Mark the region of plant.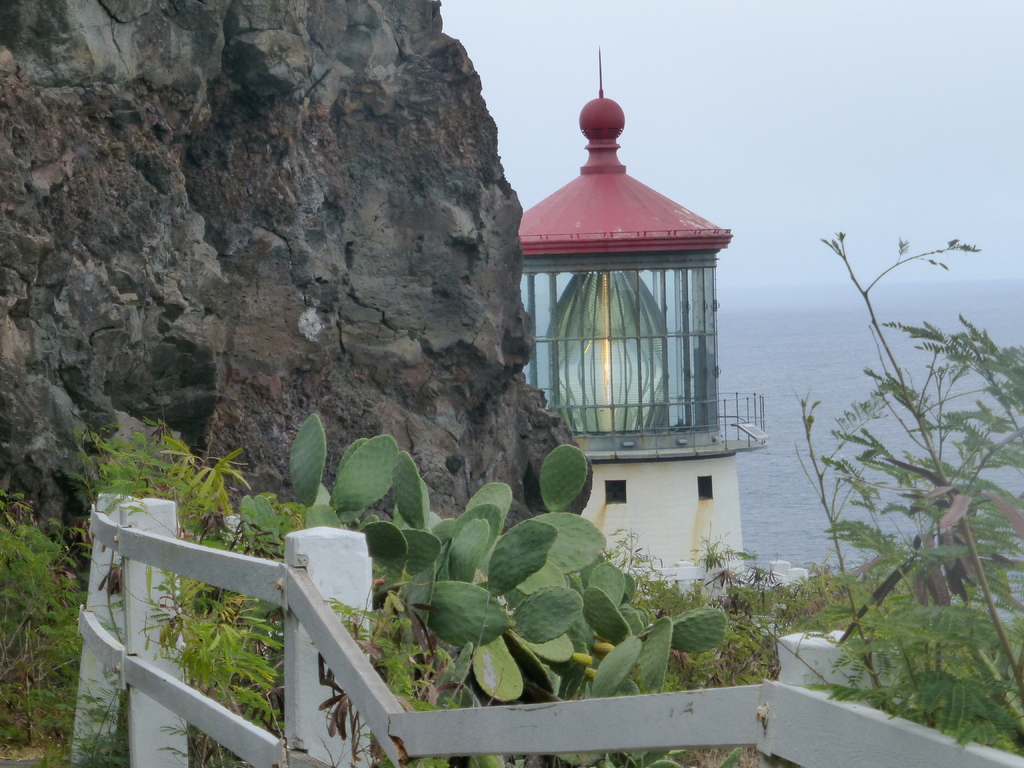
Region: region(583, 553, 705, 718).
